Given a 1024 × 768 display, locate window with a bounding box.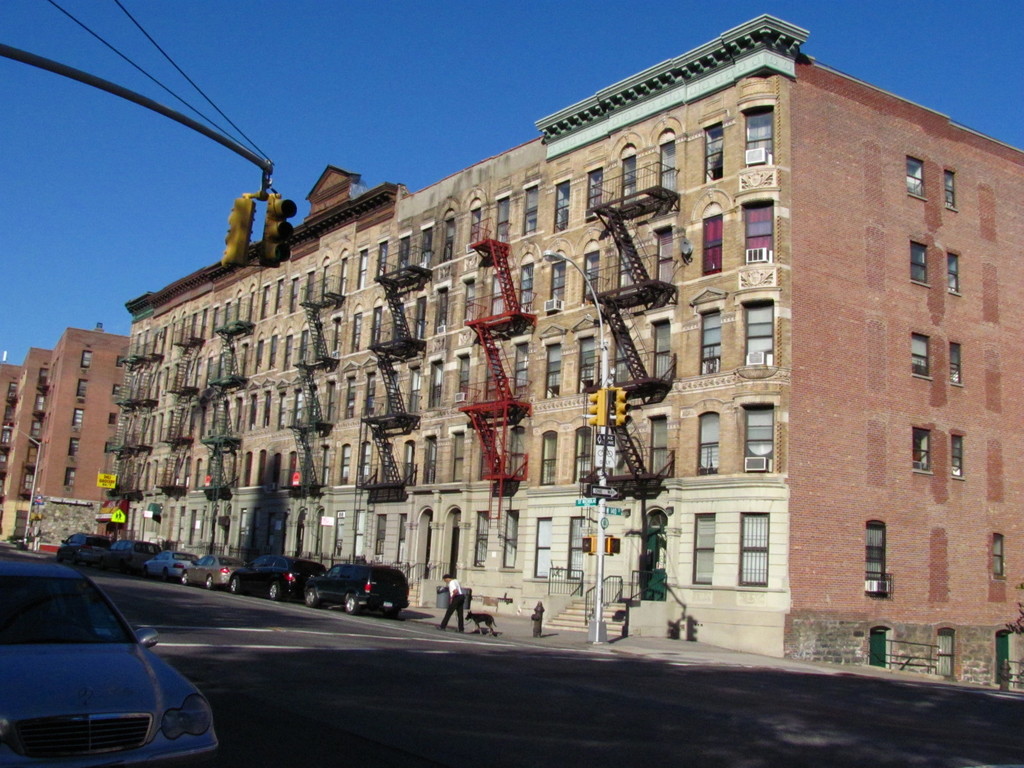
Located: locate(949, 435, 964, 474).
